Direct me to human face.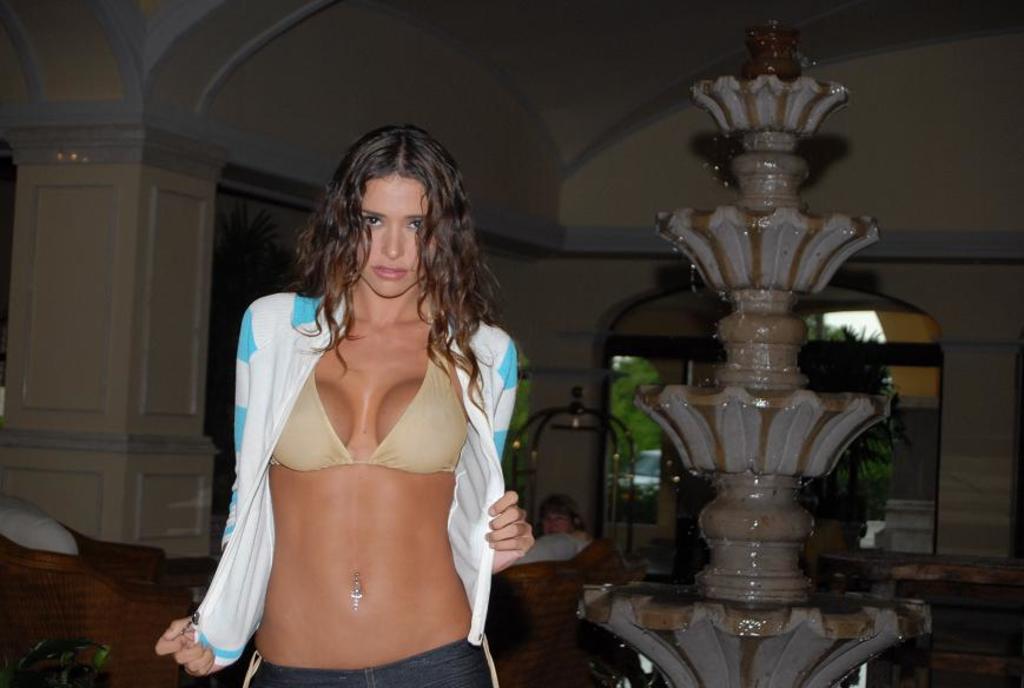
Direction: pyautogui.locateOnScreen(351, 173, 440, 298).
